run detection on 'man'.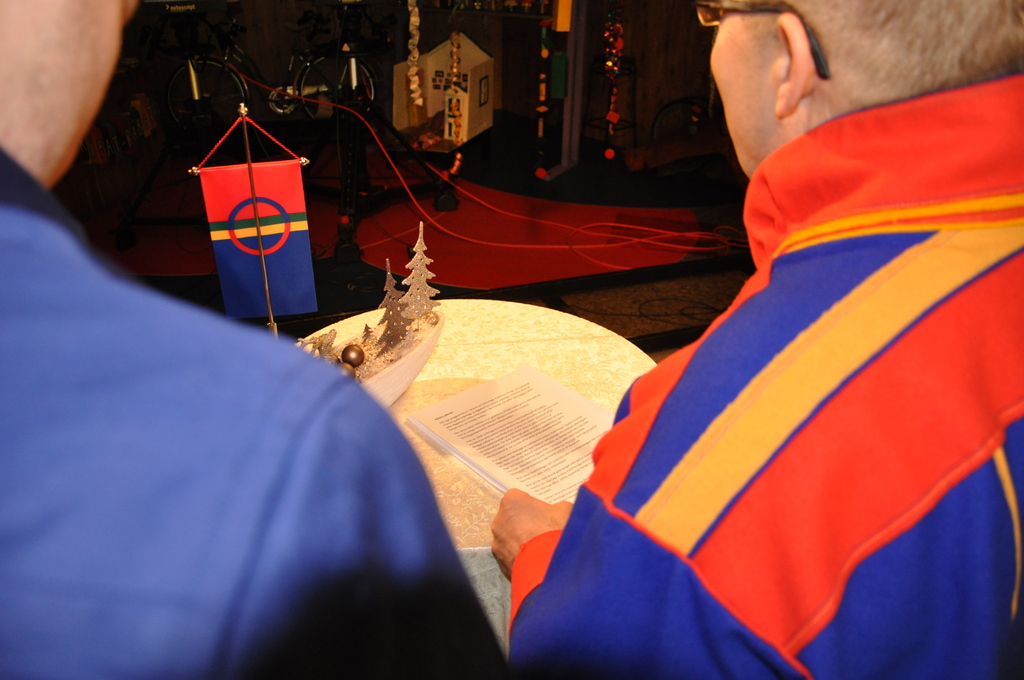
Result: (529,21,1010,675).
